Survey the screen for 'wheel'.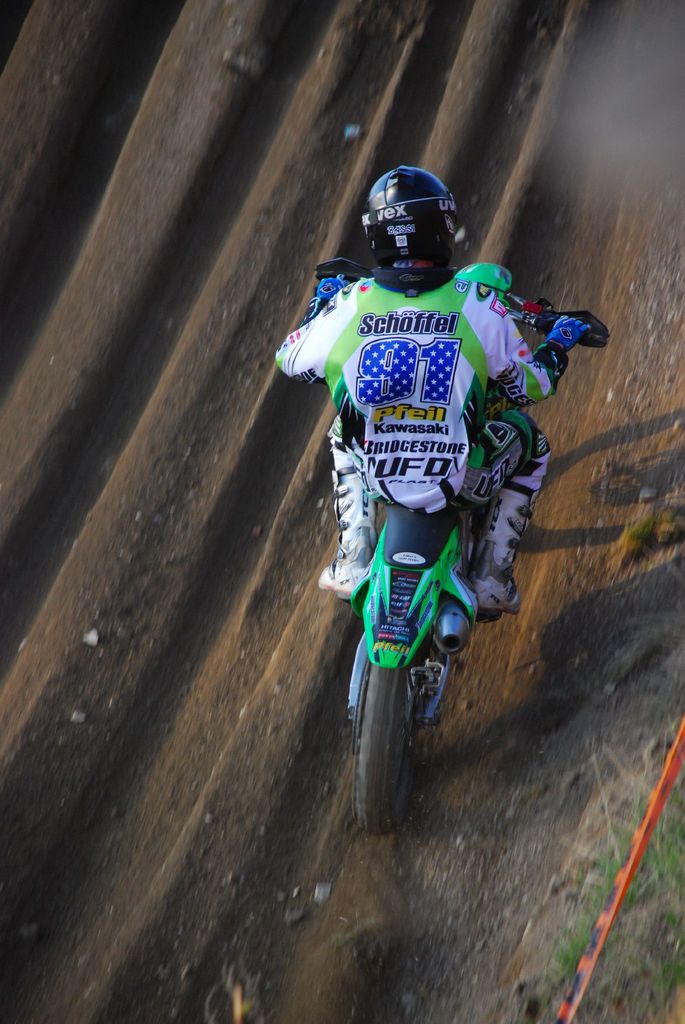
Survey found: locate(364, 664, 437, 824).
